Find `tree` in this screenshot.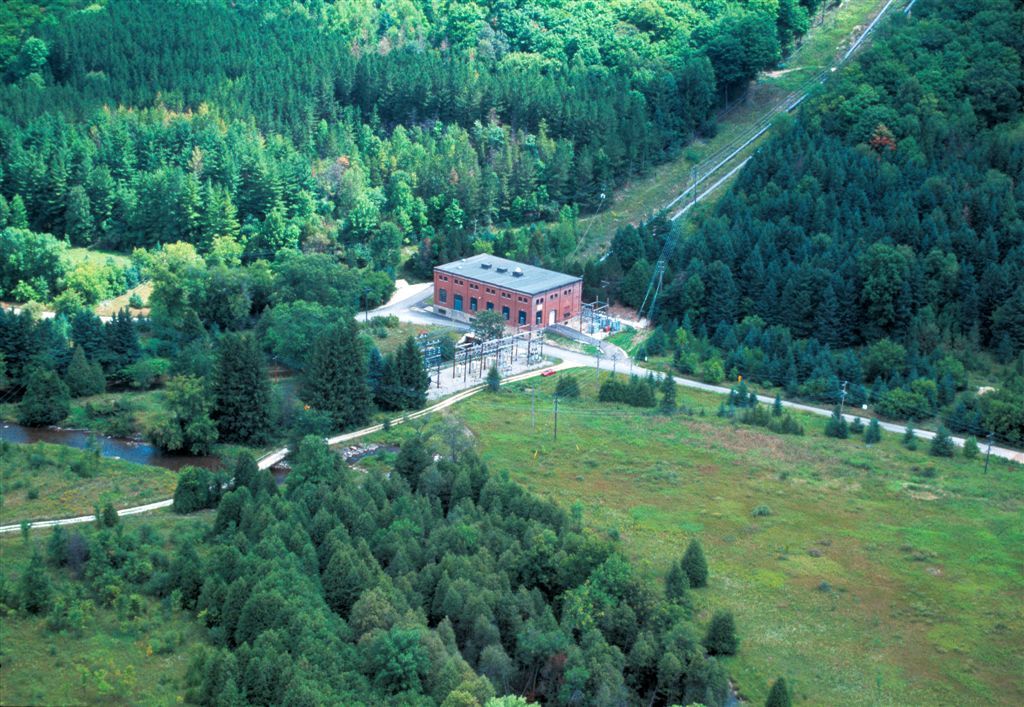
The bounding box for `tree` is 314 161 359 213.
